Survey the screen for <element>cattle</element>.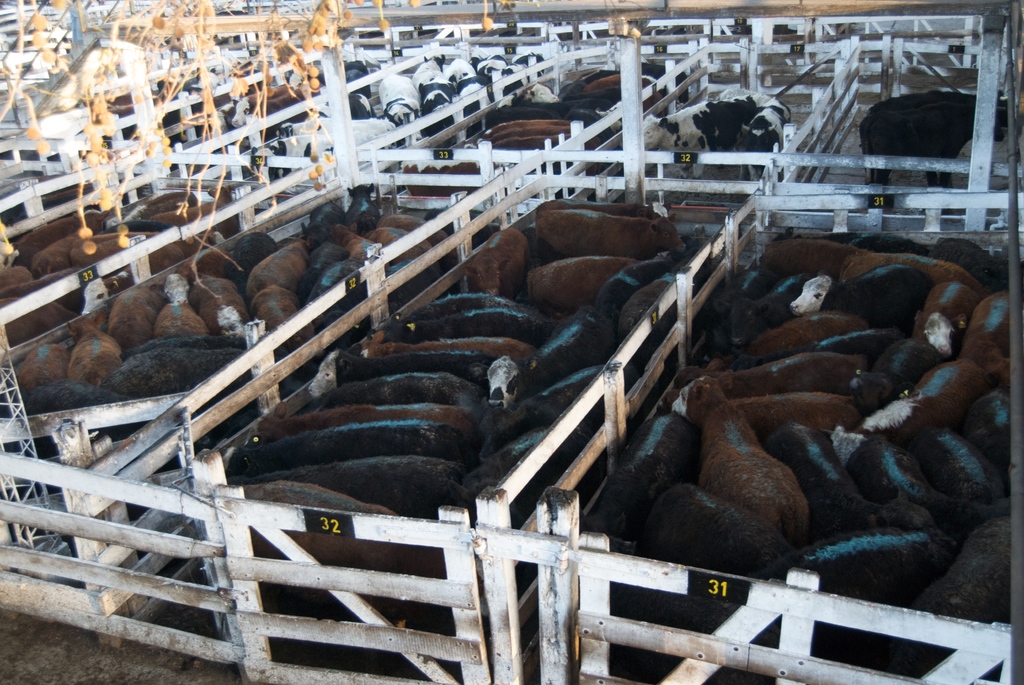
Survey found: left=460, top=227, right=533, bottom=301.
